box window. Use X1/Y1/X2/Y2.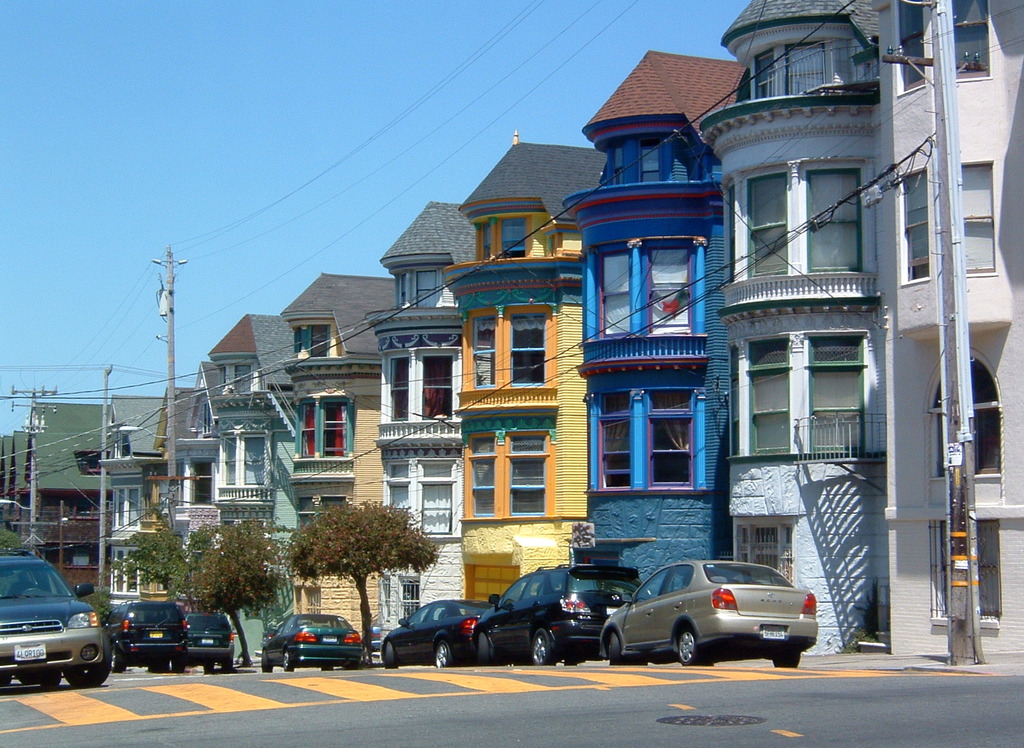
636/138/660/181.
